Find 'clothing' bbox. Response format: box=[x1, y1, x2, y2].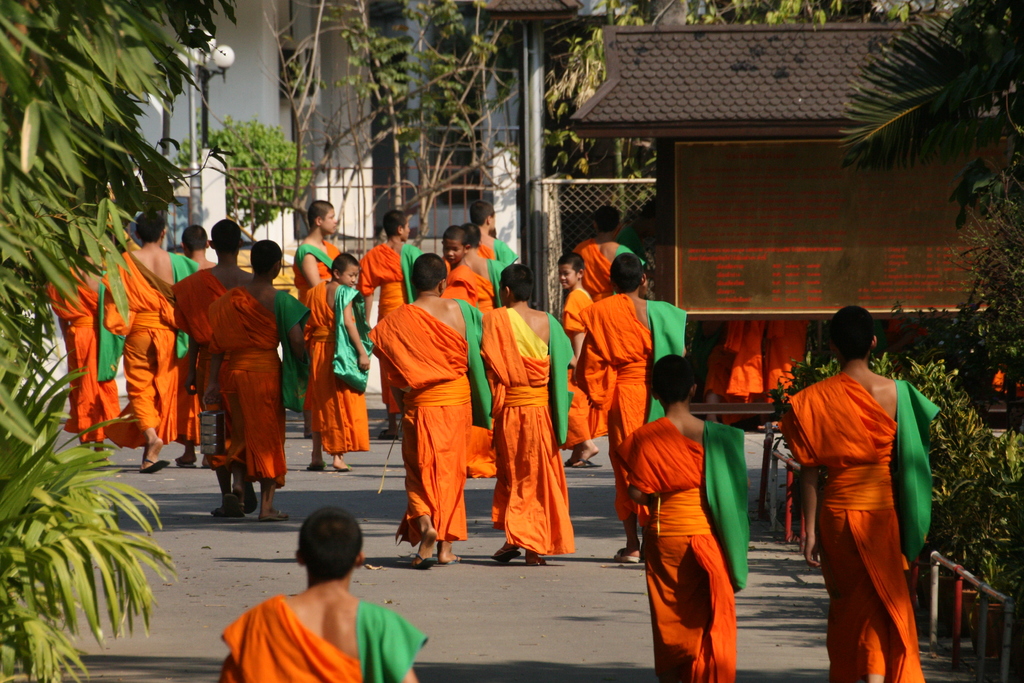
box=[782, 366, 940, 682].
